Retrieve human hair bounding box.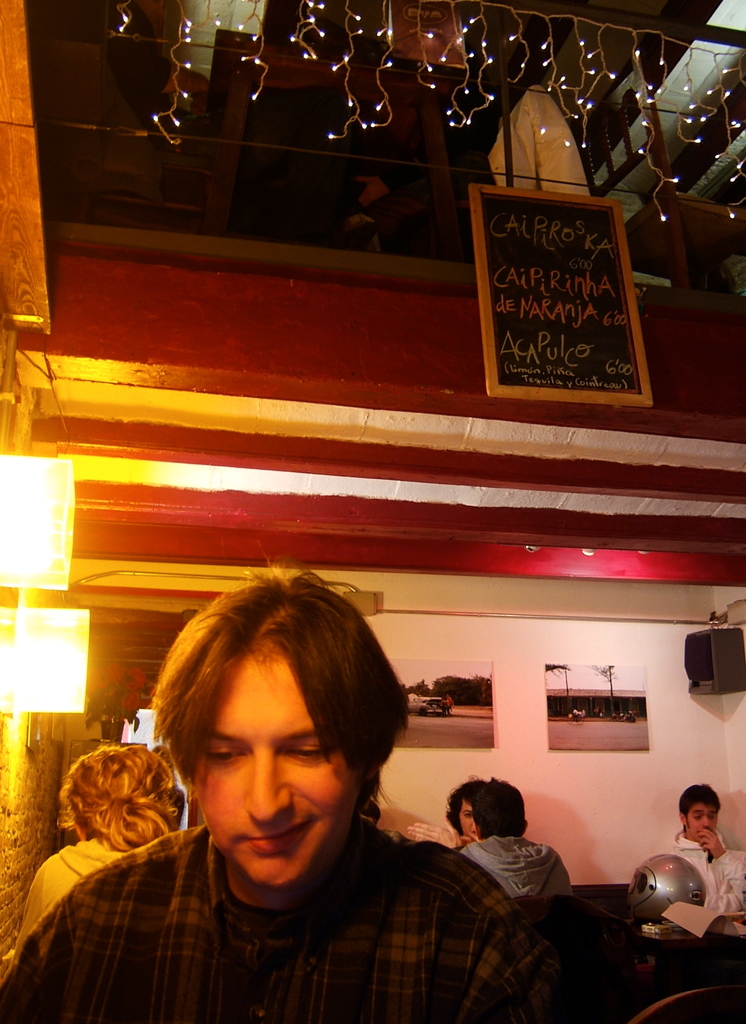
Bounding box: detection(441, 774, 476, 832).
